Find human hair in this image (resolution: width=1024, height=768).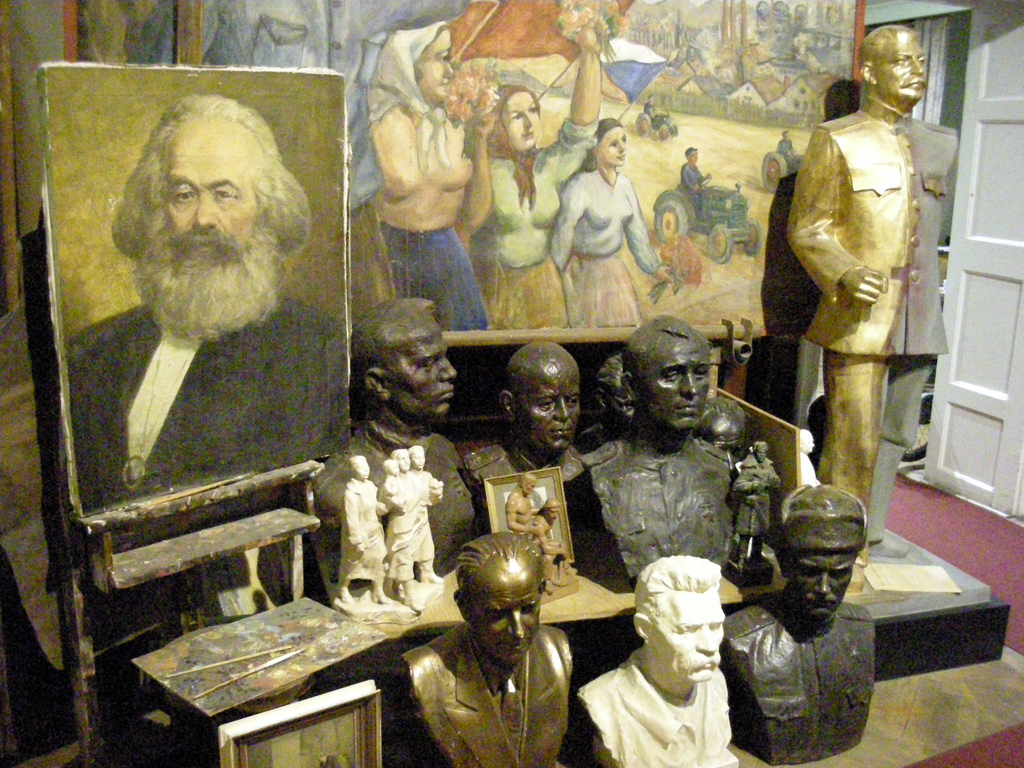
rect(354, 299, 431, 377).
